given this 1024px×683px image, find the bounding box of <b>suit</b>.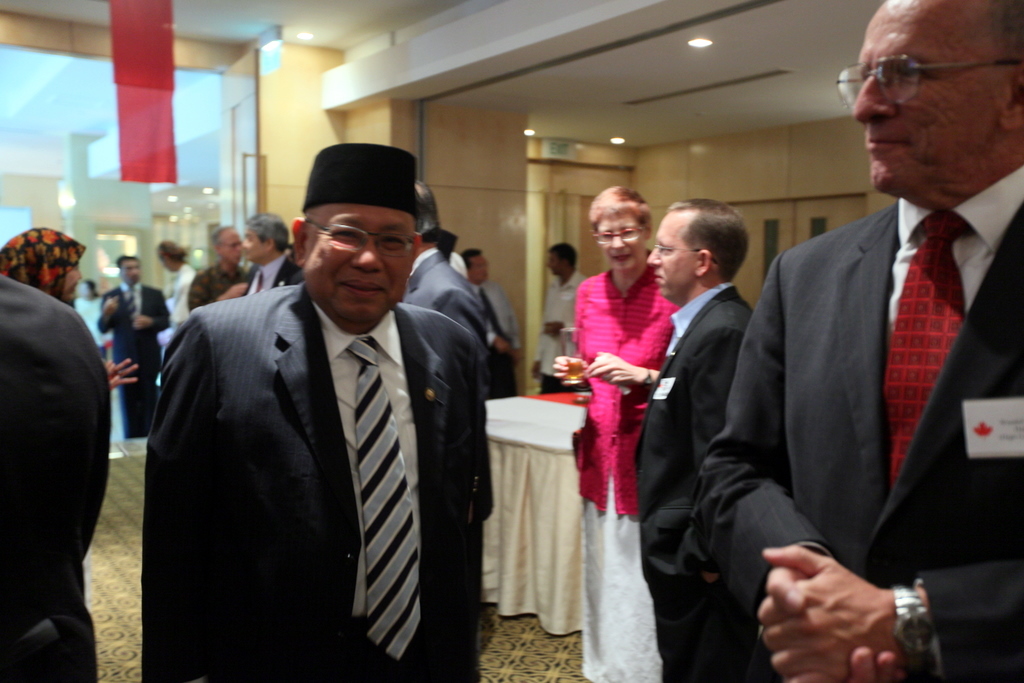
locate(406, 245, 494, 352).
